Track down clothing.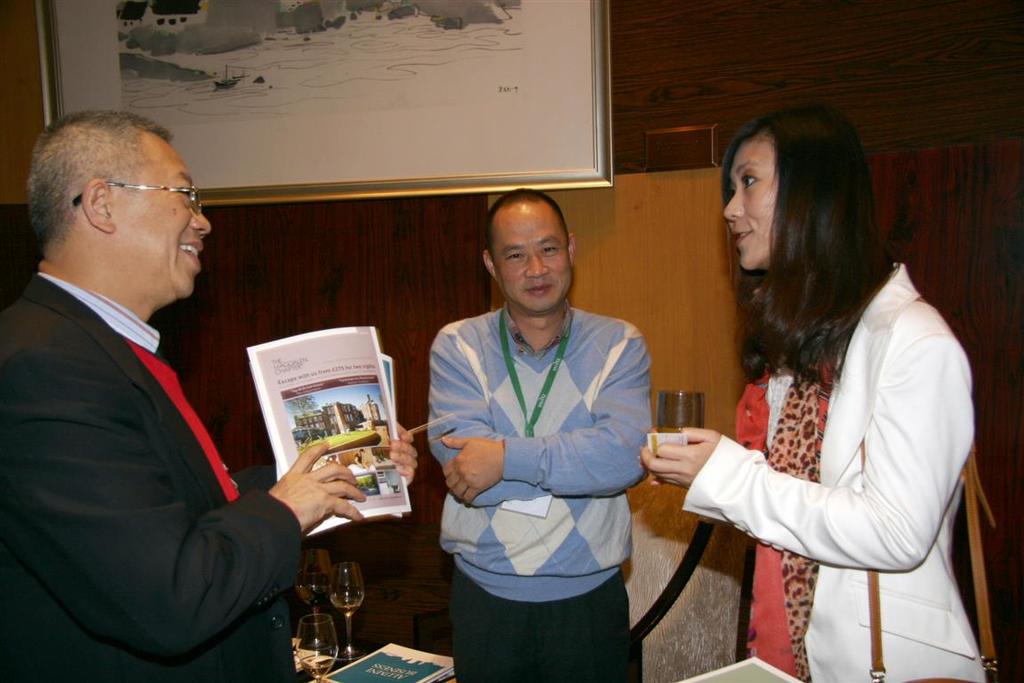
Tracked to l=435, t=303, r=651, b=682.
